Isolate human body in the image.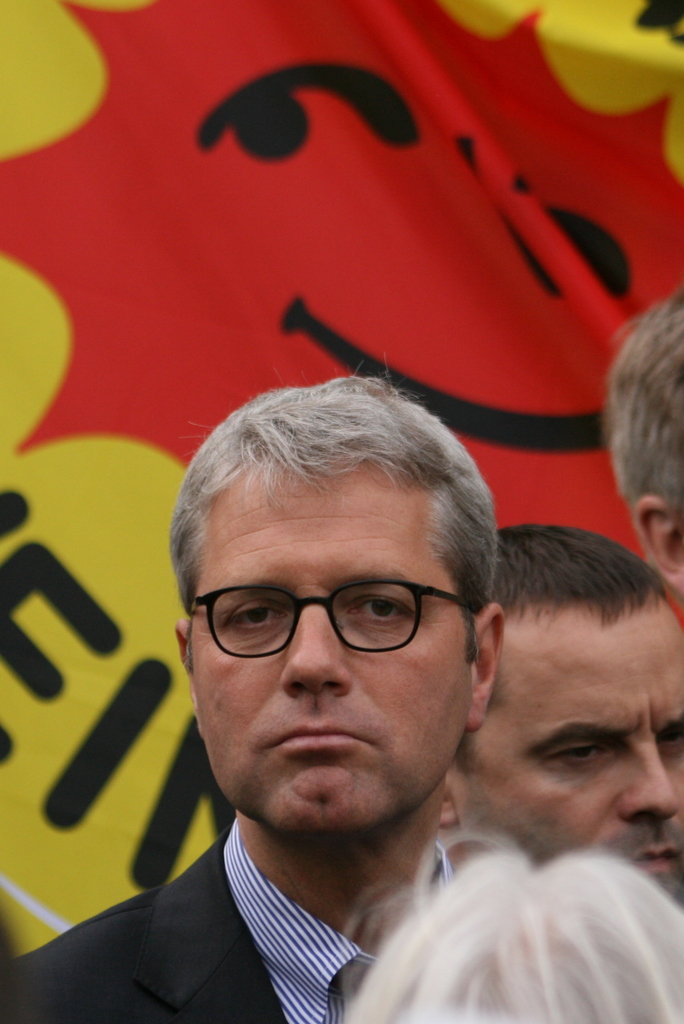
Isolated region: left=332, top=820, right=683, bottom=1023.
